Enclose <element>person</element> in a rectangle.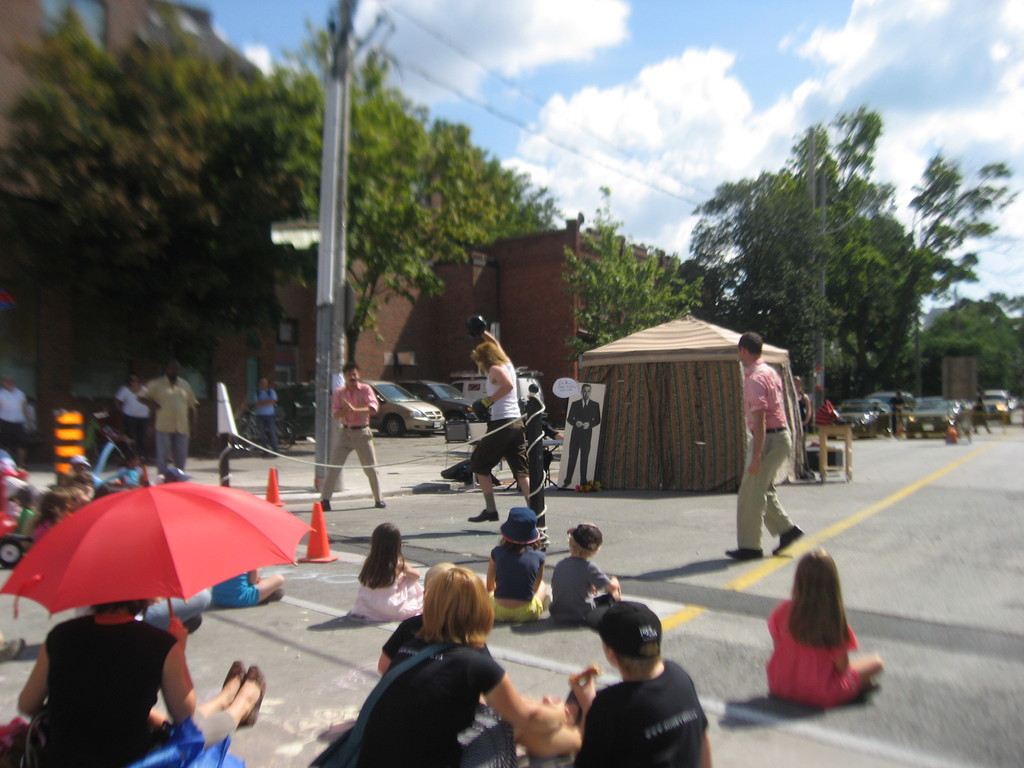
locate(318, 361, 387, 509).
